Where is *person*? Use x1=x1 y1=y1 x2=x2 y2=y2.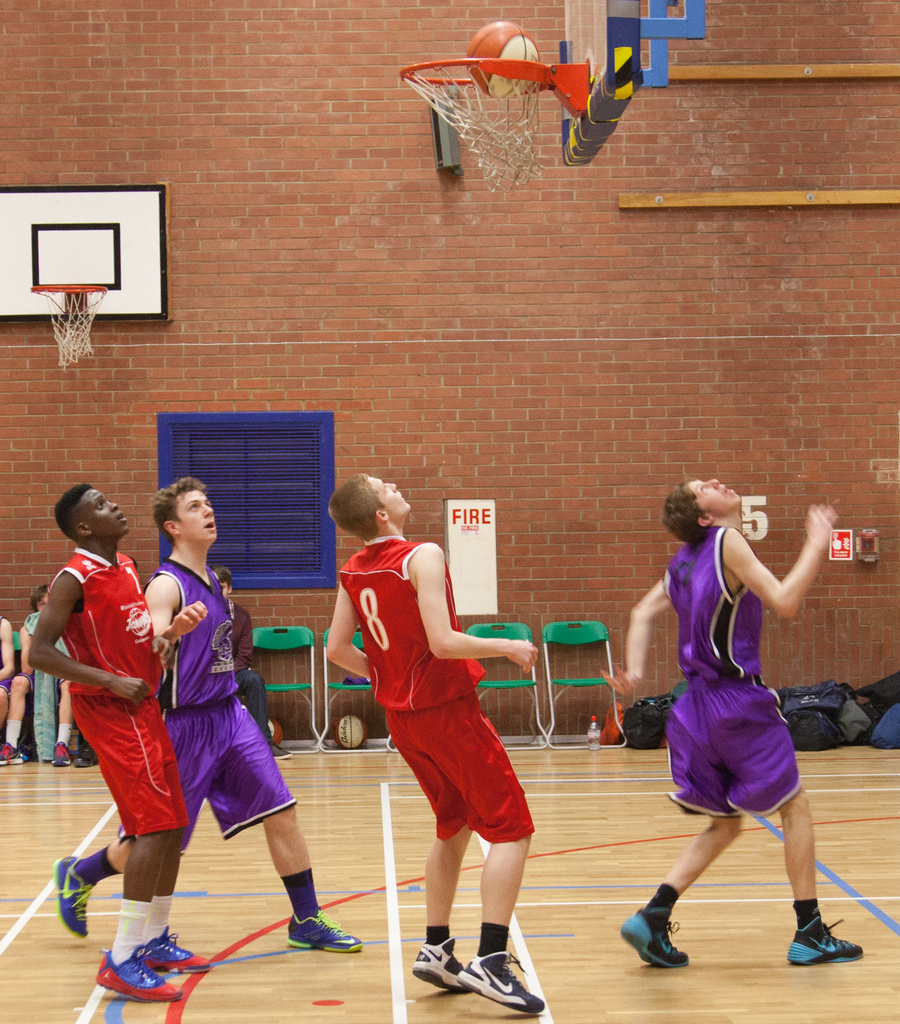
x1=319 y1=476 x2=550 y2=1009.
